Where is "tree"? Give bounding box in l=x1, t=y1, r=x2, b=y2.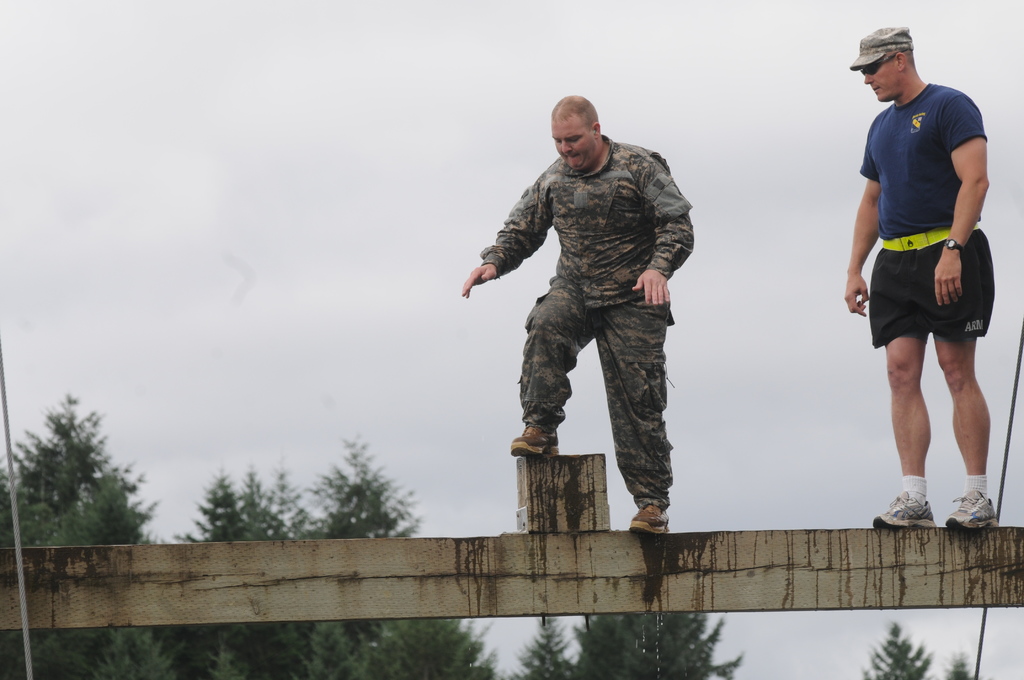
l=268, t=467, r=314, b=679.
